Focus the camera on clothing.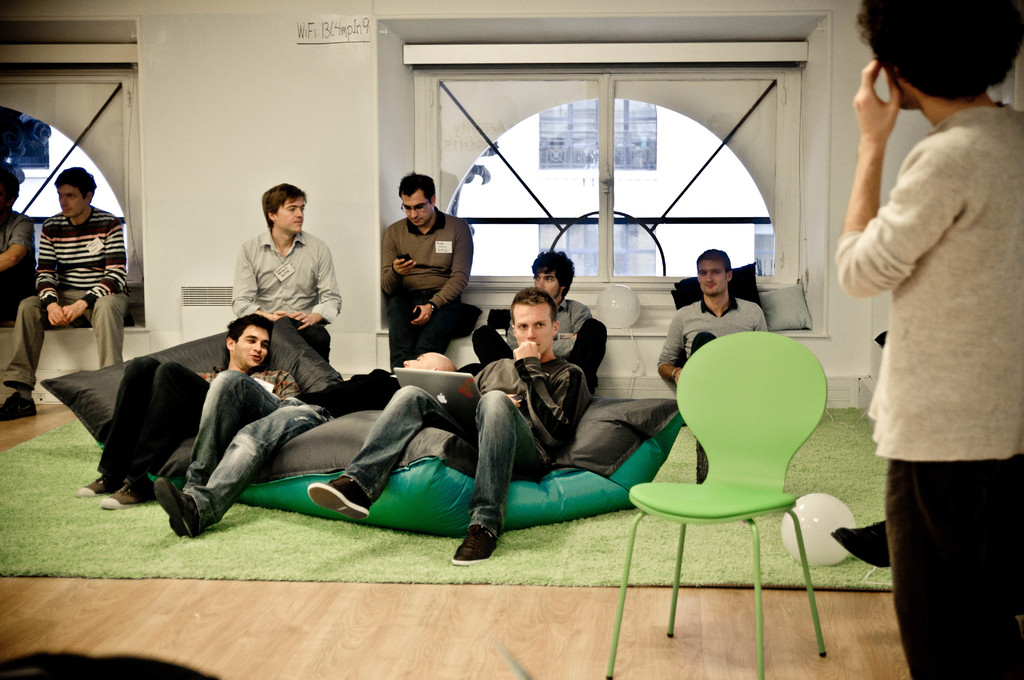
Focus region: (x1=180, y1=368, x2=402, y2=529).
